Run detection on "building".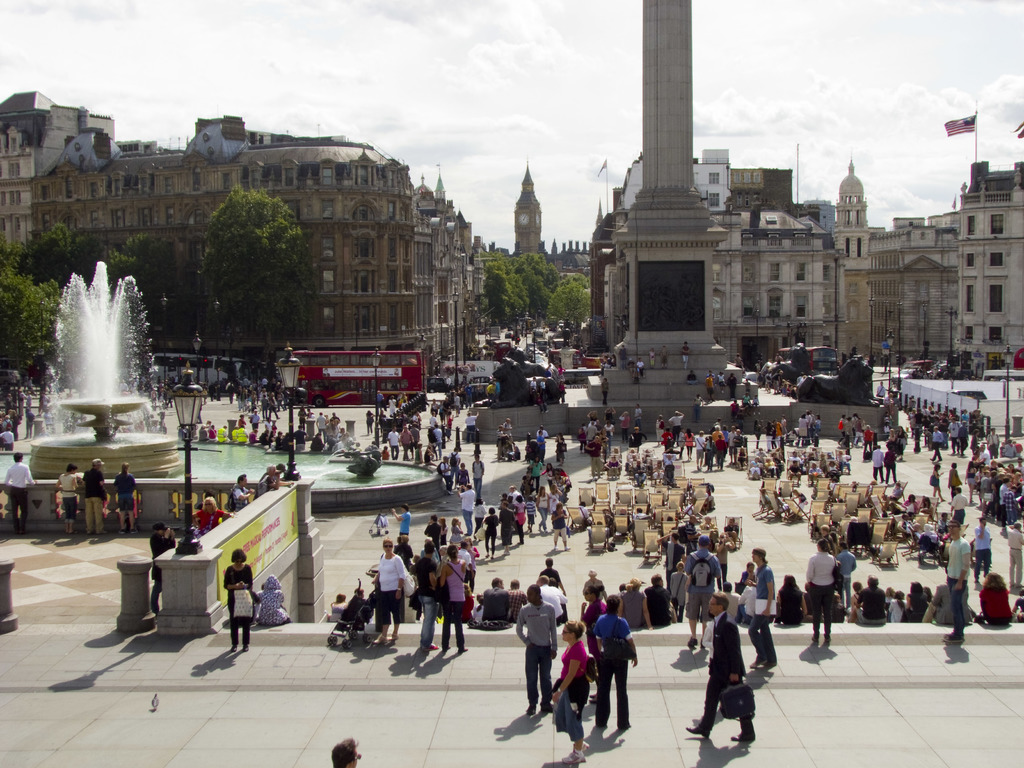
Result: (left=507, top=166, right=585, bottom=270).
